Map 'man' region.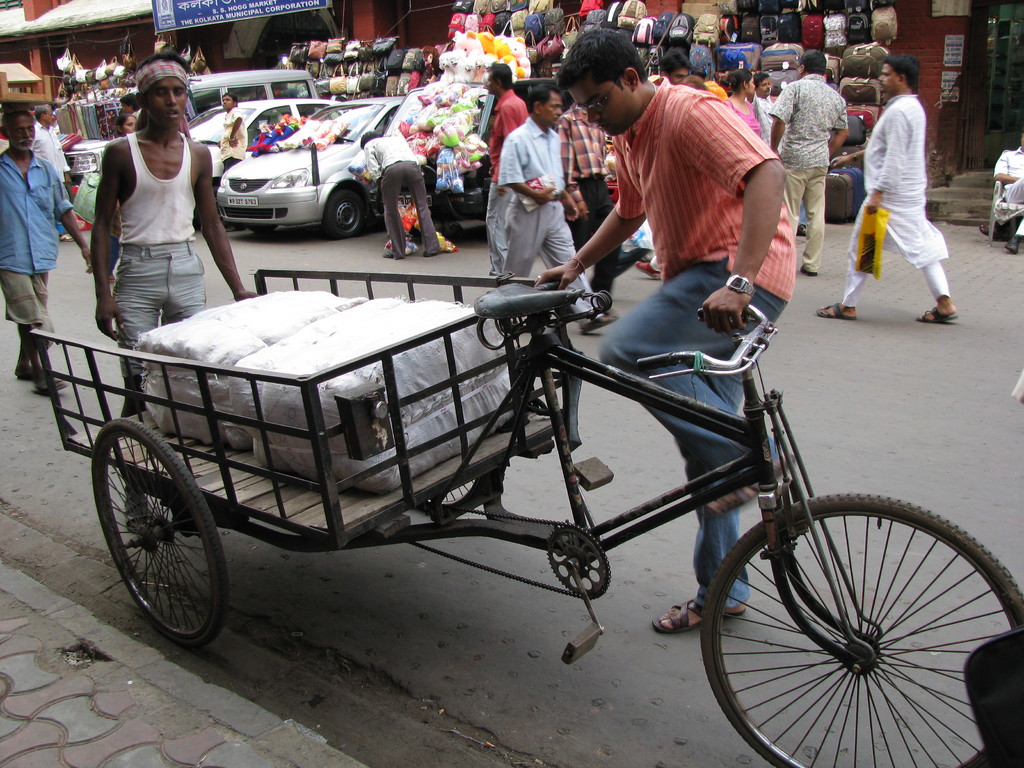
Mapped to (497,82,619,336).
